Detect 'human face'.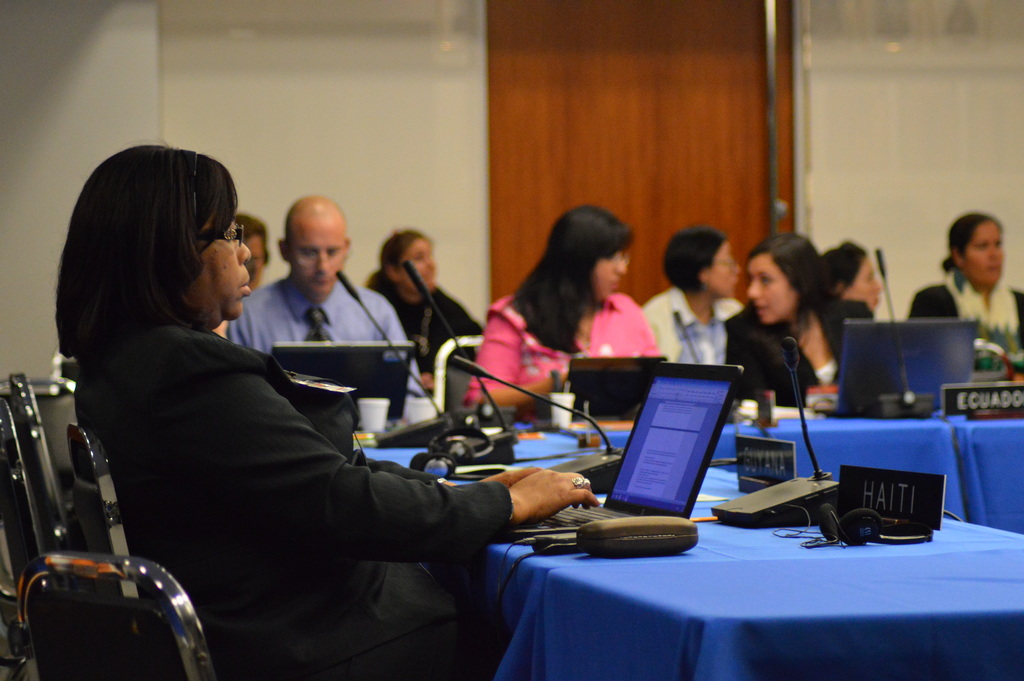
Detected at x1=239 y1=236 x2=262 y2=285.
